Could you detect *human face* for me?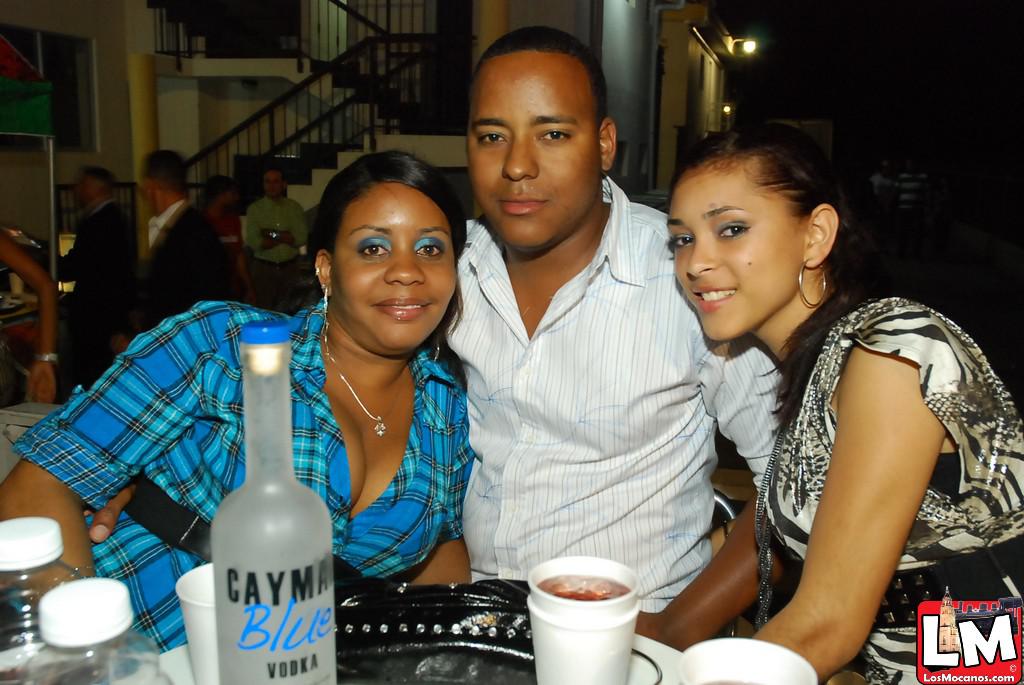
Detection result: <region>265, 175, 283, 193</region>.
